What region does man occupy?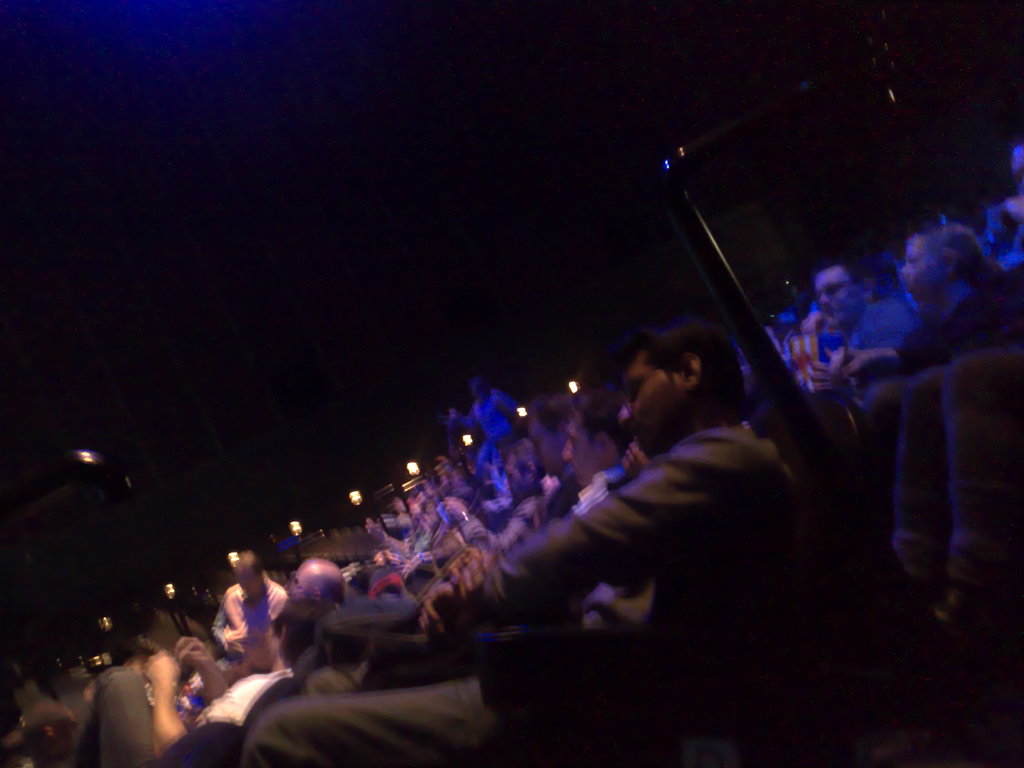
x1=243, y1=329, x2=810, y2=767.
